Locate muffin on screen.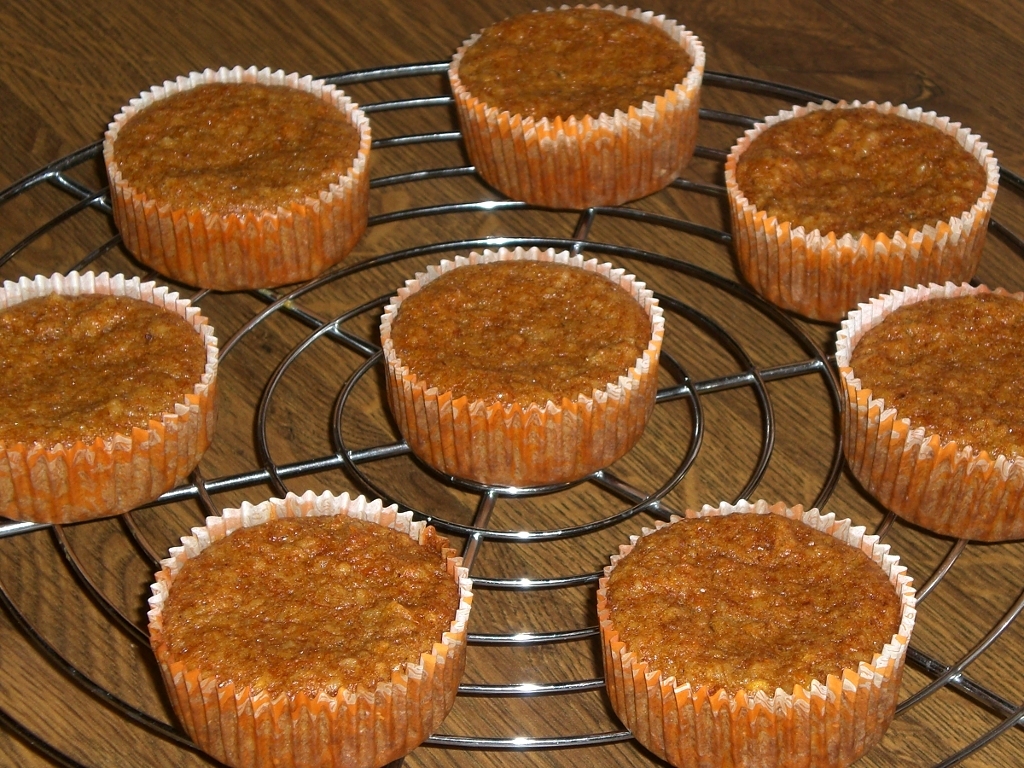
On screen at <region>0, 261, 223, 528</region>.
